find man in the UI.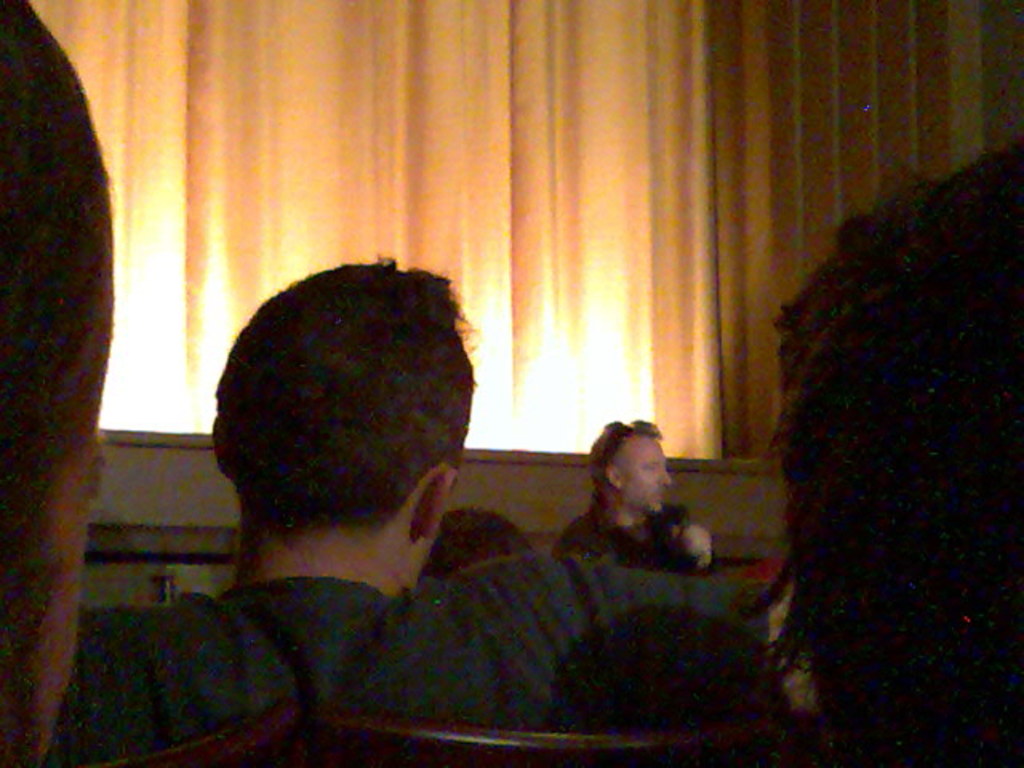
UI element at region(552, 413, 726, 590).
